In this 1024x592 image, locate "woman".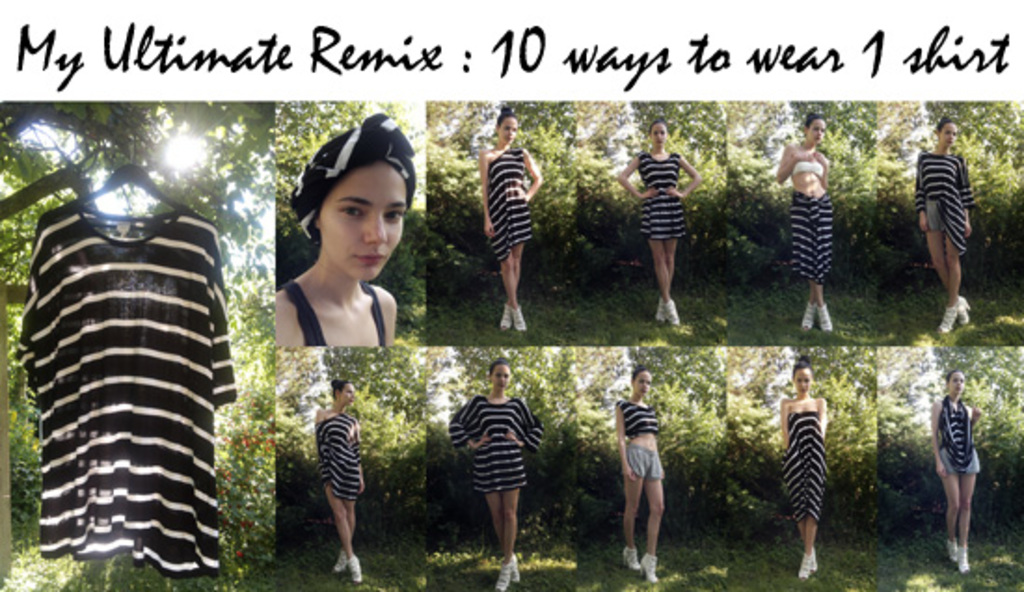
Bounding box: [x1=317, y1=374, x2=367, y2=581].
